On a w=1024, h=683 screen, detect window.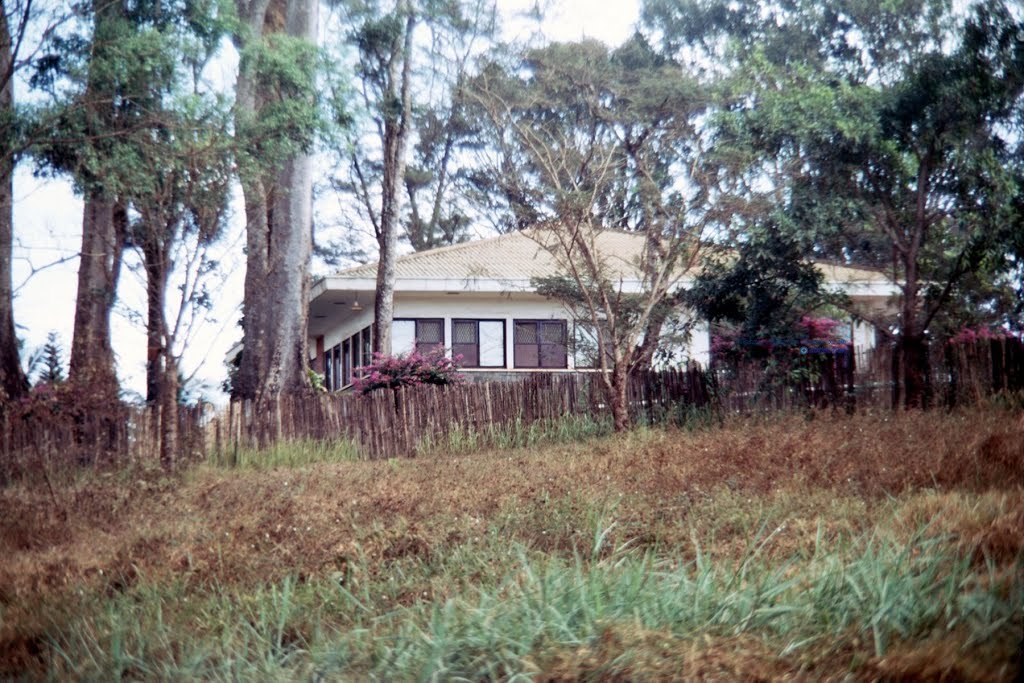
{"x1": 507, "y1": 315, "x2": 572, "y2": 367}.
